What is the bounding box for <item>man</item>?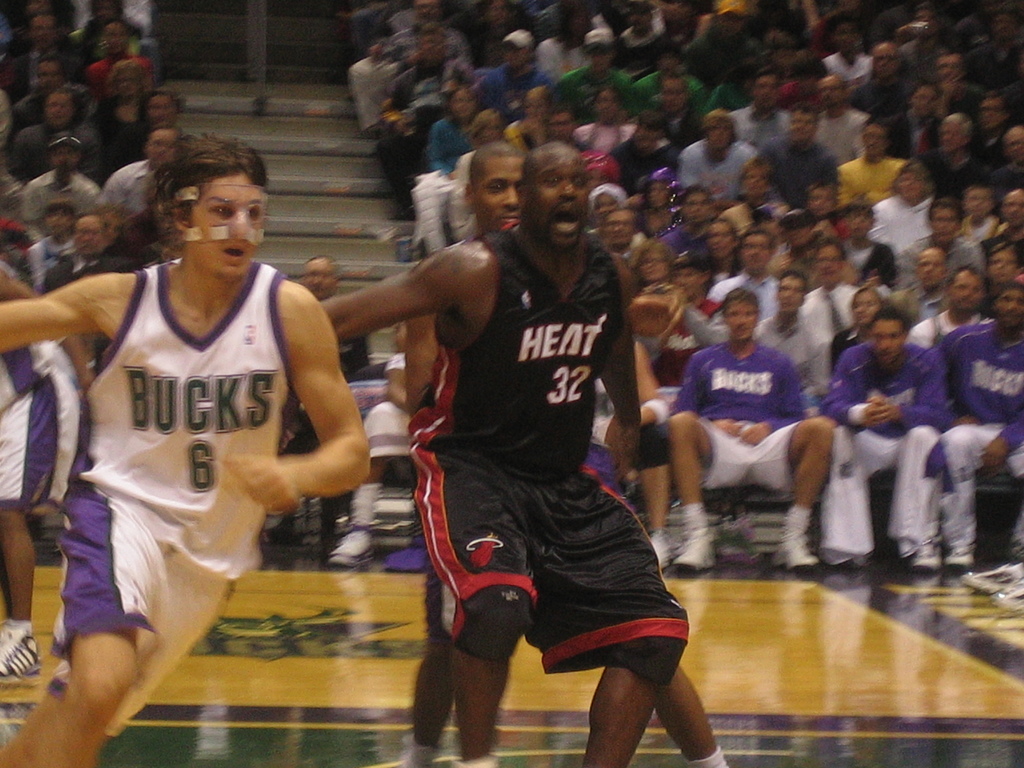
BBox(0, 129, 367, 767).
